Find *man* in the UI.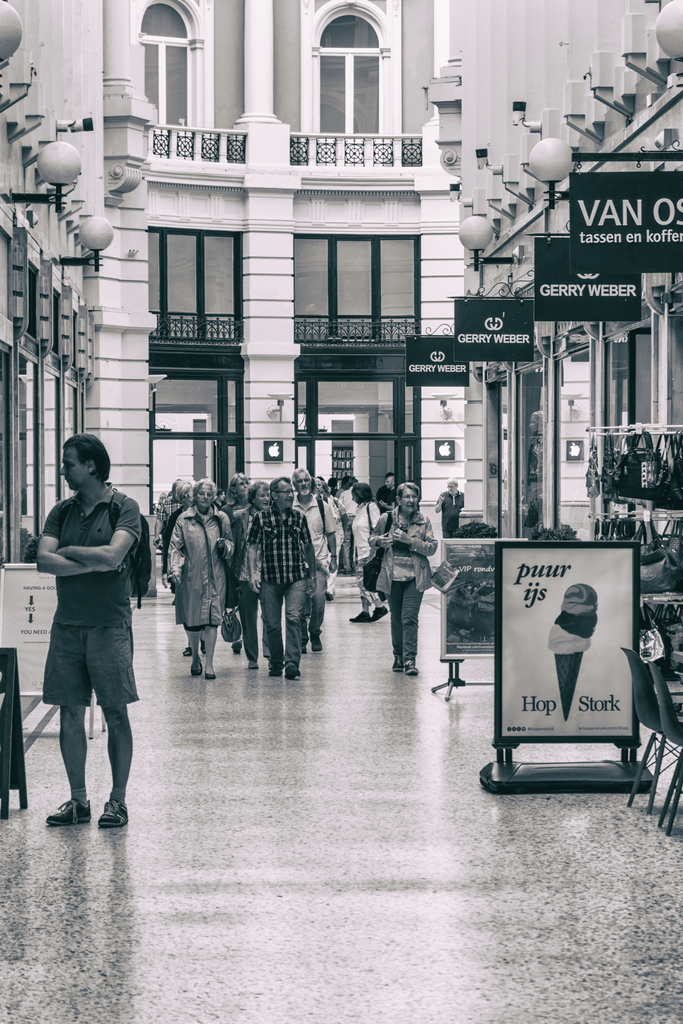
UI element at (left=293, top=467, right=340, bottom=654).
